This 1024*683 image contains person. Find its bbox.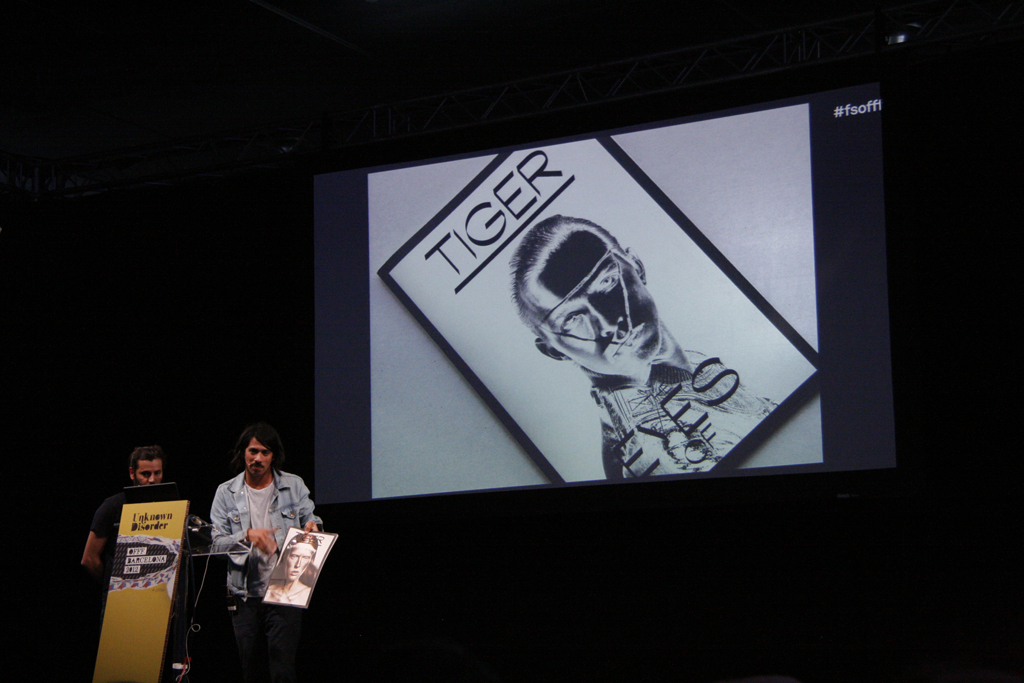
l=511, t=213, r=781, b=474.
